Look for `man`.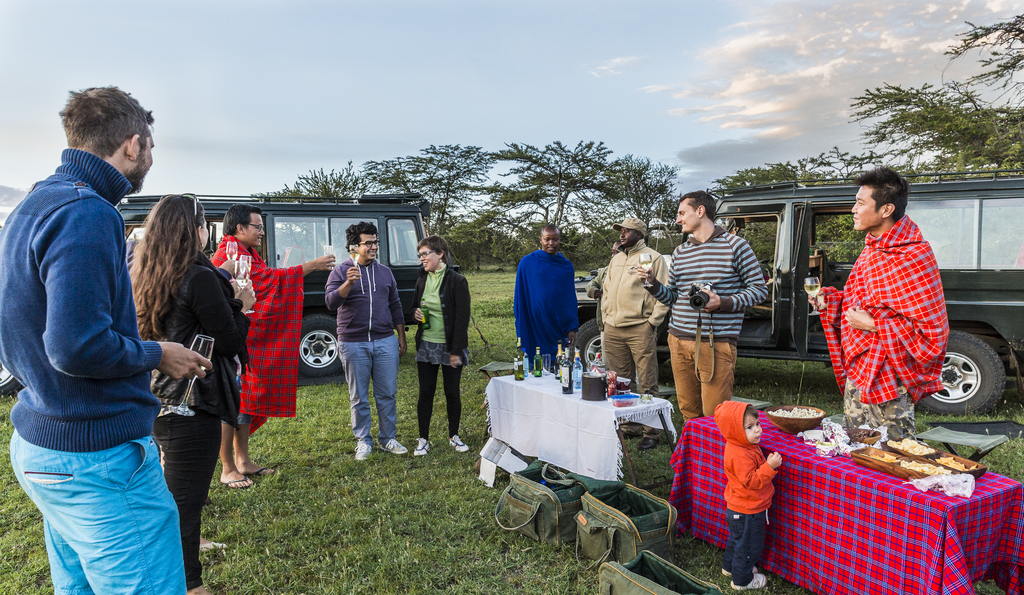
Found: l=584, t=240, r=622, b=323.
